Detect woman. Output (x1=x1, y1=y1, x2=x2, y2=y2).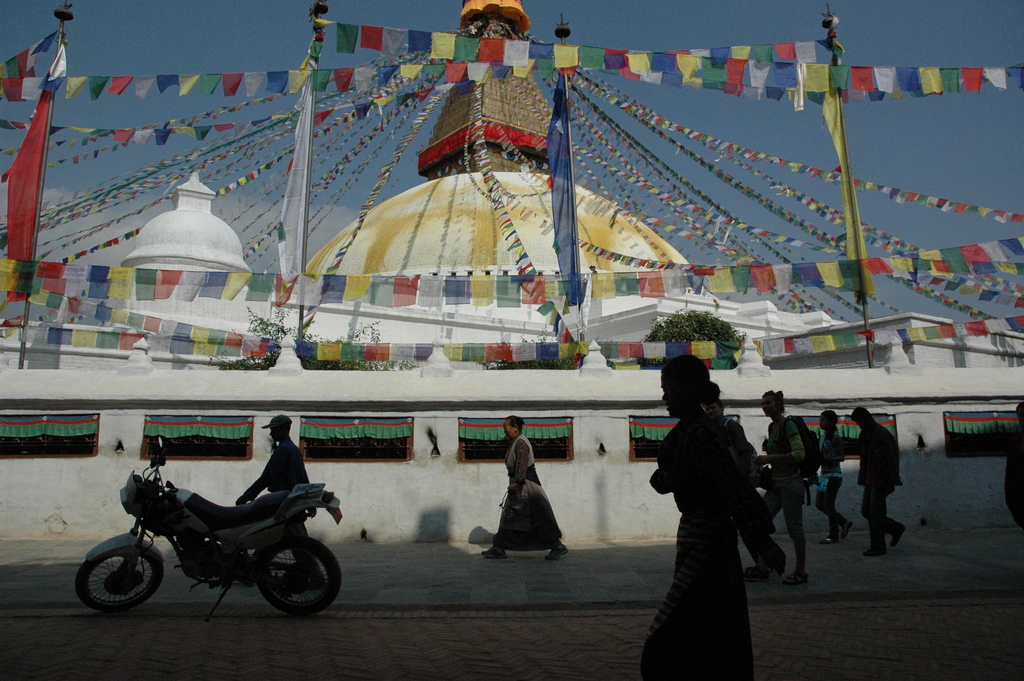
(x1=639, y1=340, x2=788, y2=671).
